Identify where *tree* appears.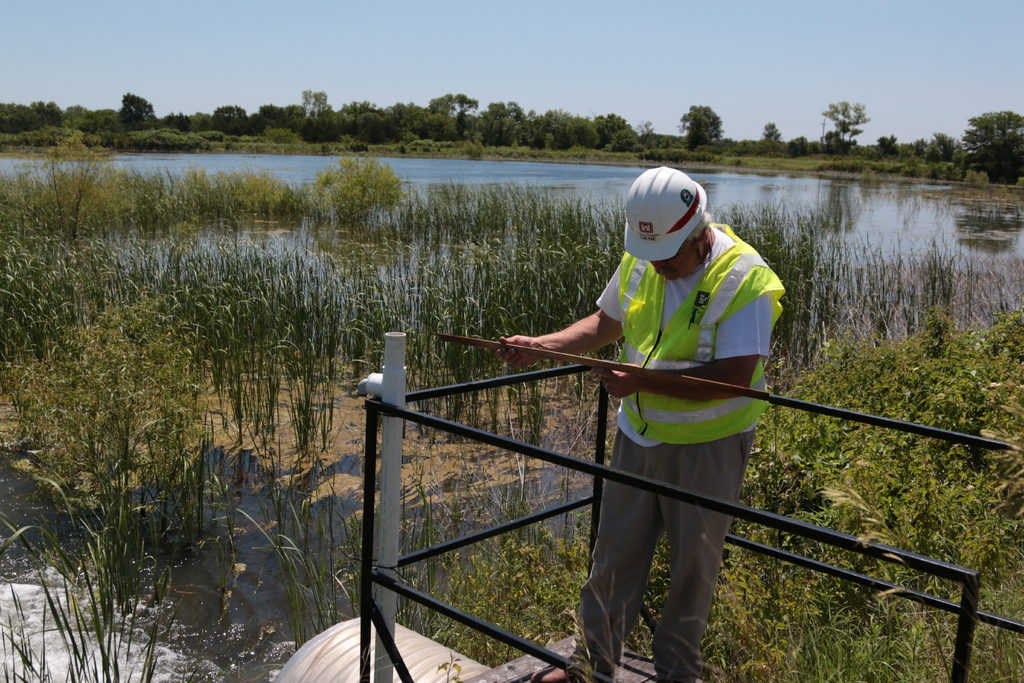
Appears at BBox(824, 93, 870, 152).
